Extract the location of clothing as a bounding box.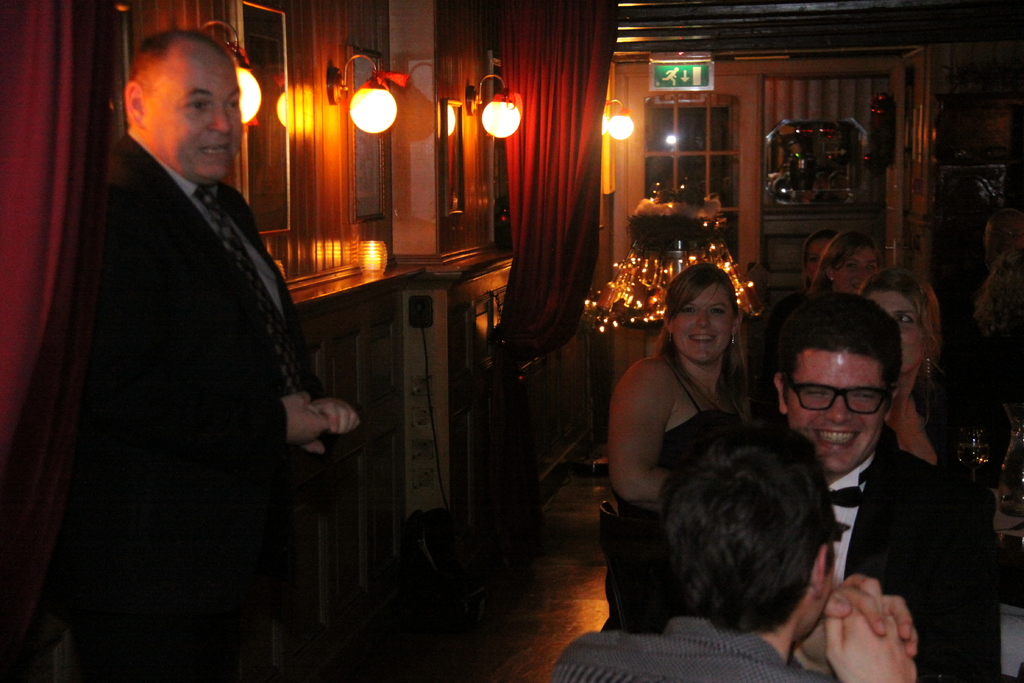
[952,300,1023,395].
